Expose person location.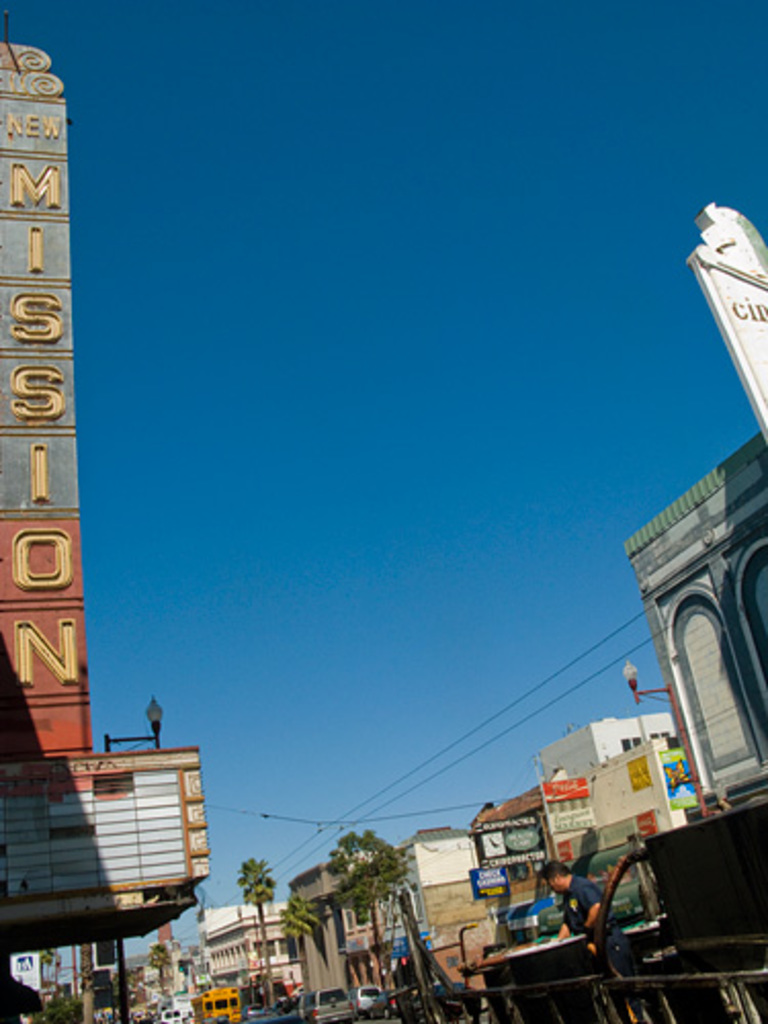
Exposed at Rect(547, 856, 614, 954).
